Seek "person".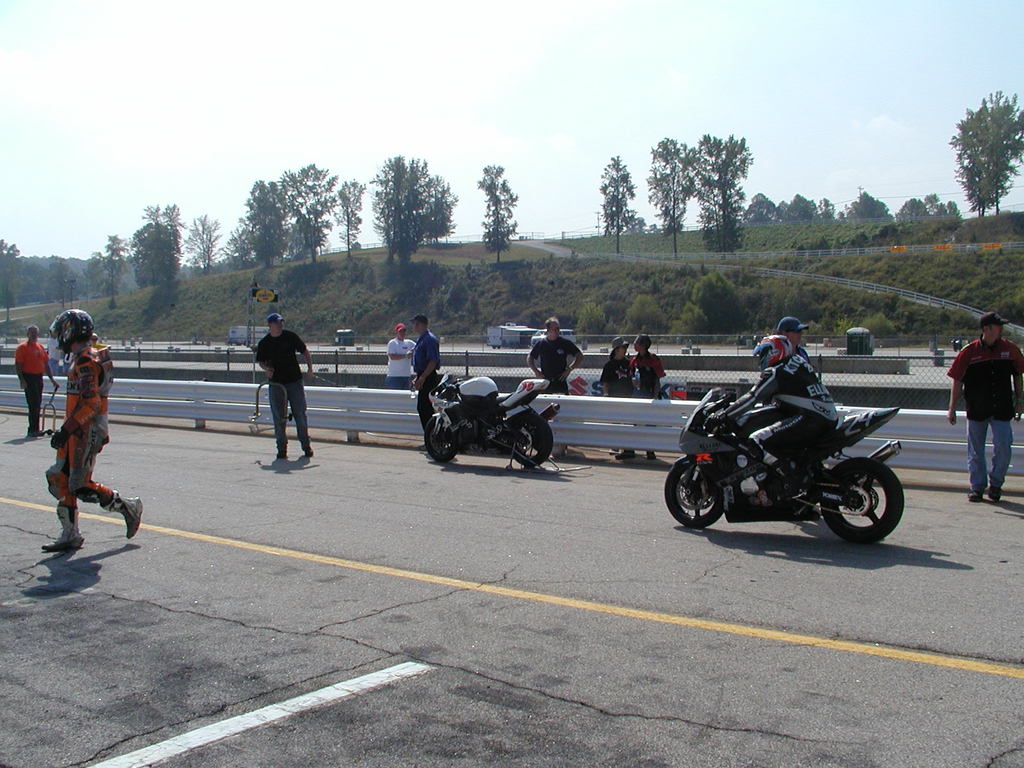
pyautogui.locateOnScreen(385, 321, 418, 389).
